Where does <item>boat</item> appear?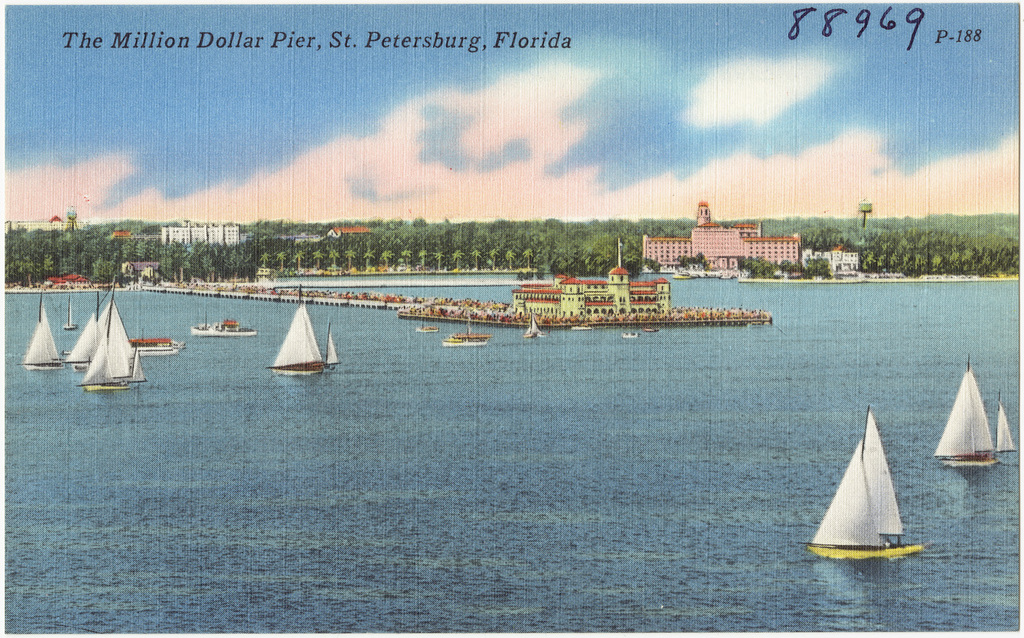
Appears at pyautogui.locateOnScreen(933, 357, 993, 469).
